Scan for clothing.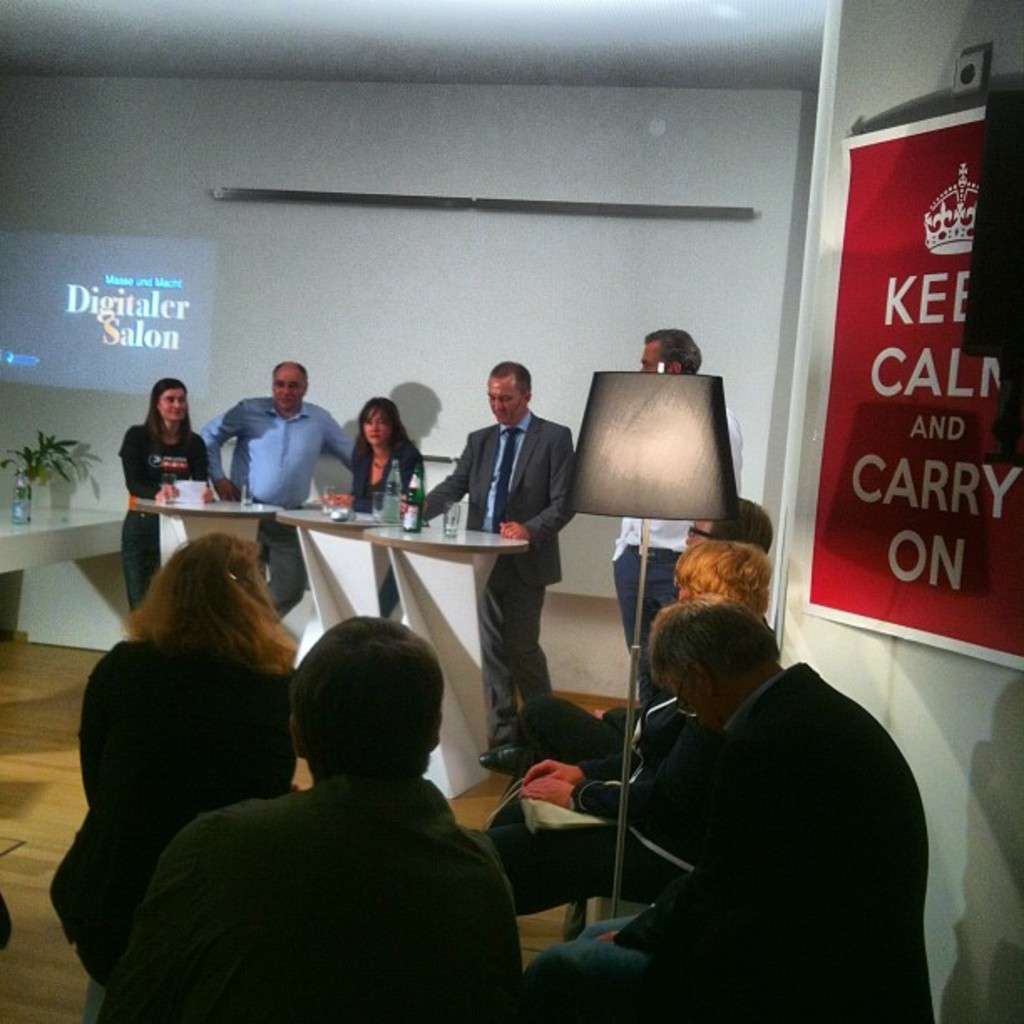
Scan result: rect(522, 649, 935, 1021).
